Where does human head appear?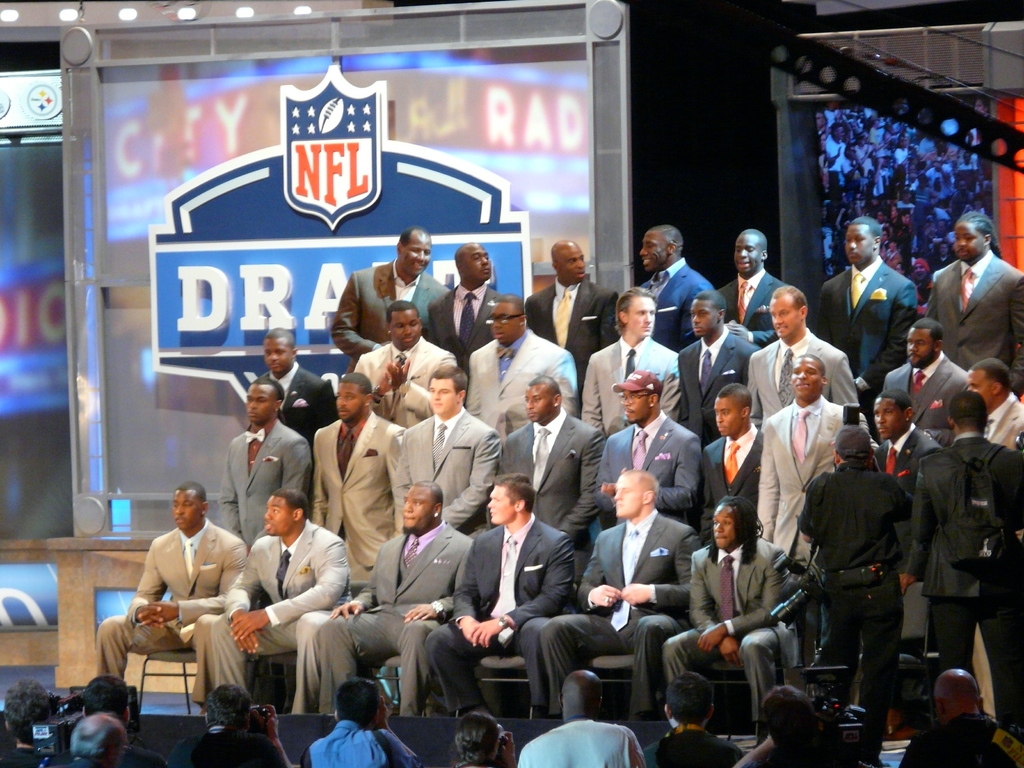
Appears at {"left": 763, "top": 688, "right": 822, "bottom": 757}.
